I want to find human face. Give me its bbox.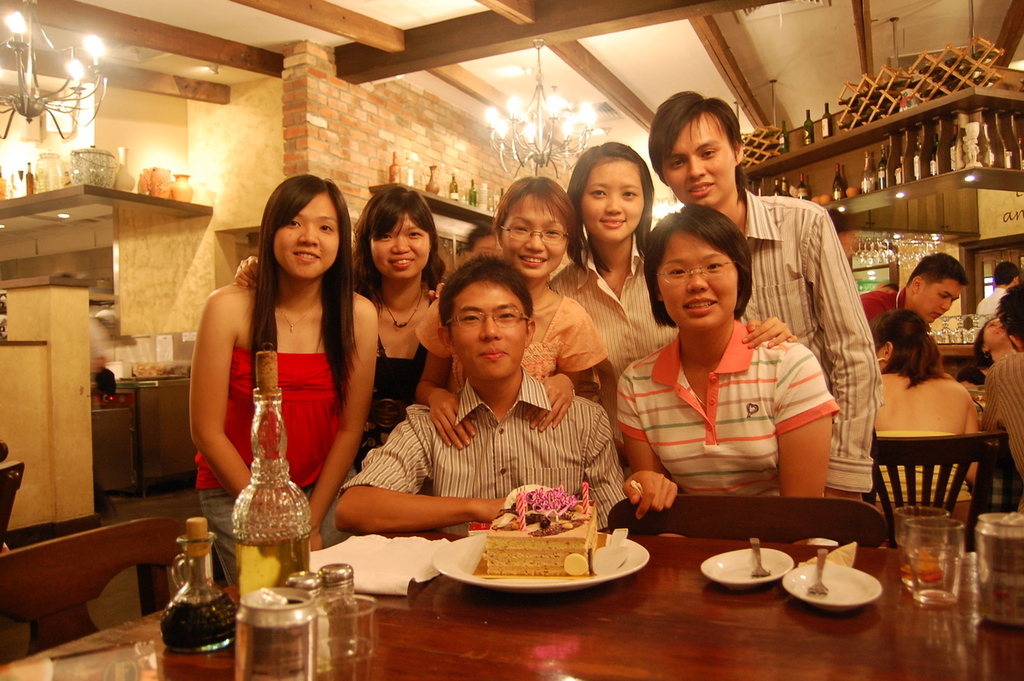
crop(276, 191, 343, 283).
